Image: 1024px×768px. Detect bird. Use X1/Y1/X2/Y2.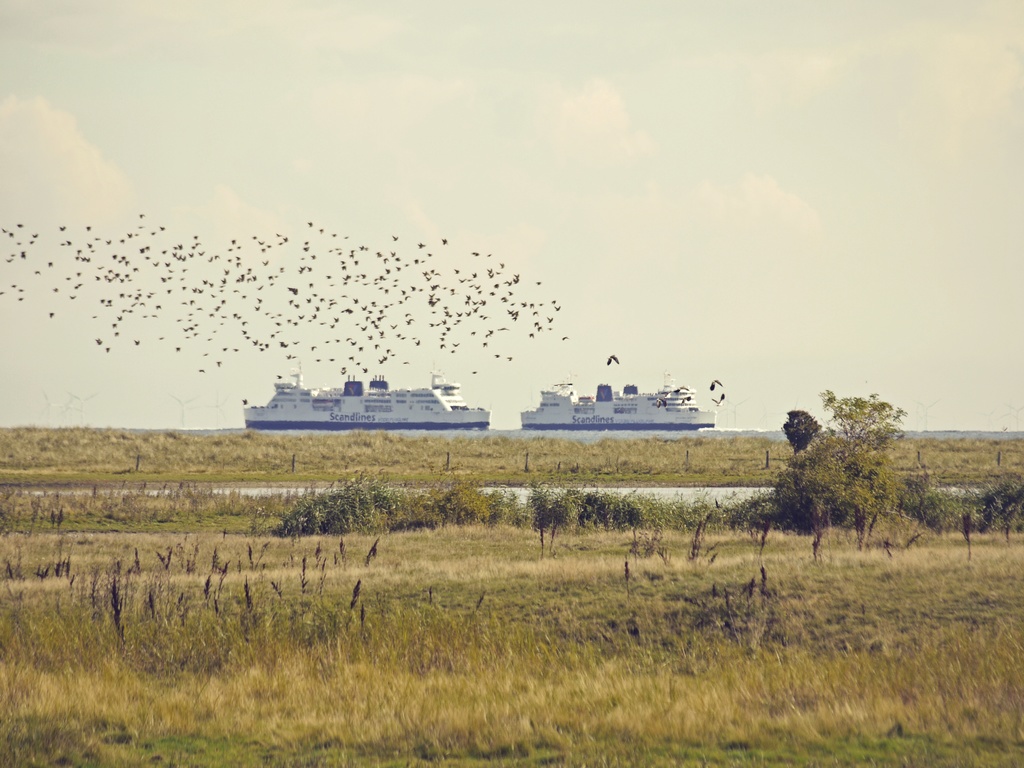
0/188/572/414.
